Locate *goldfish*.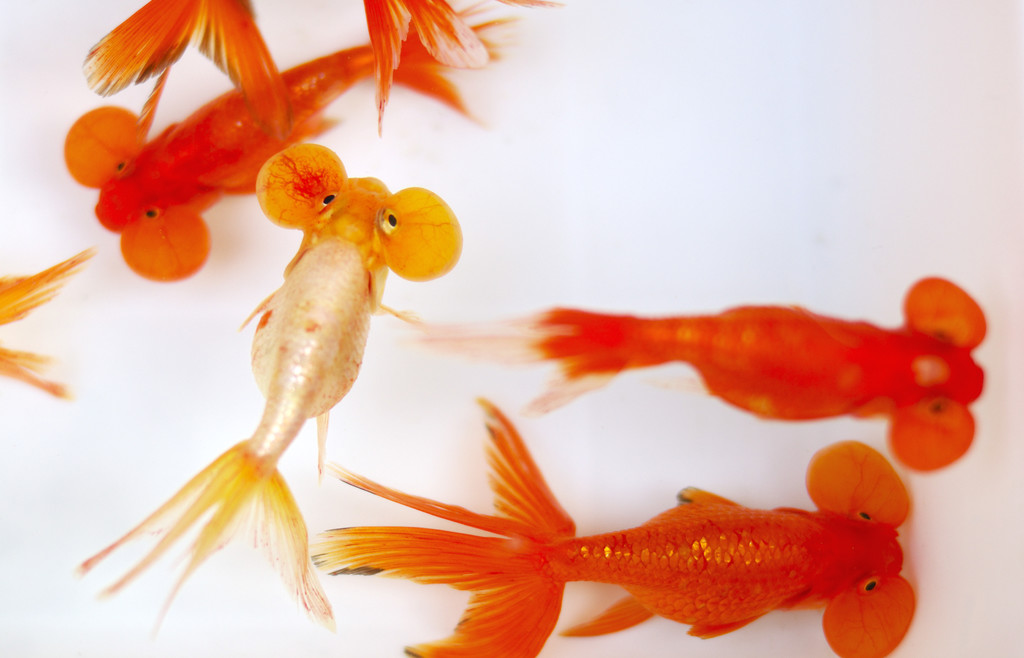
Bounding box: (415, 268, 987, 468).
